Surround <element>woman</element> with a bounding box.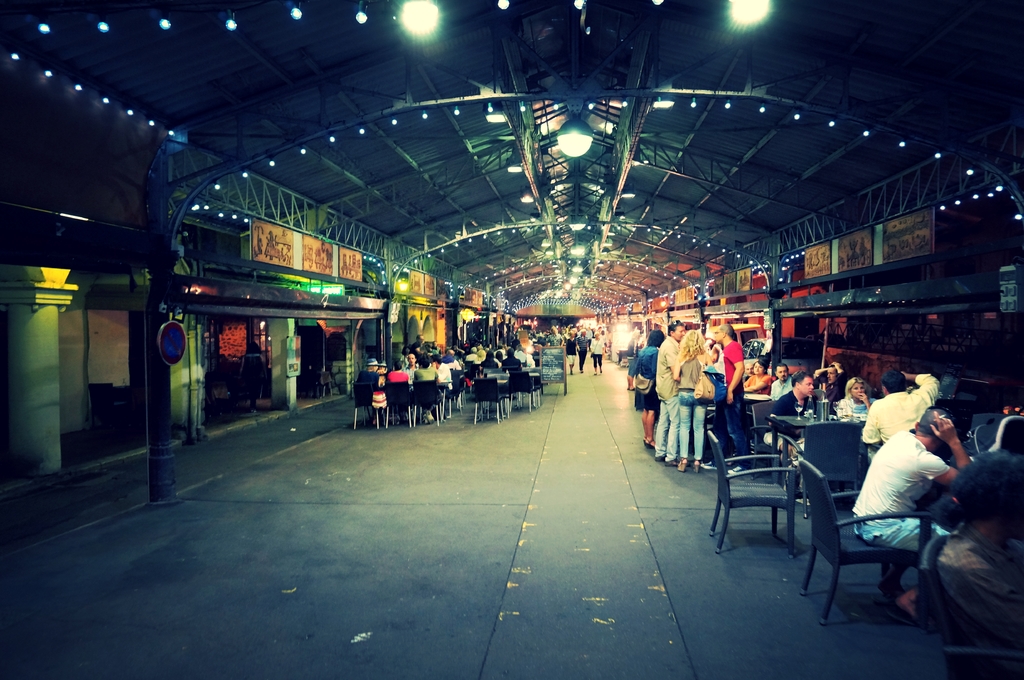
486,352,501,367.
